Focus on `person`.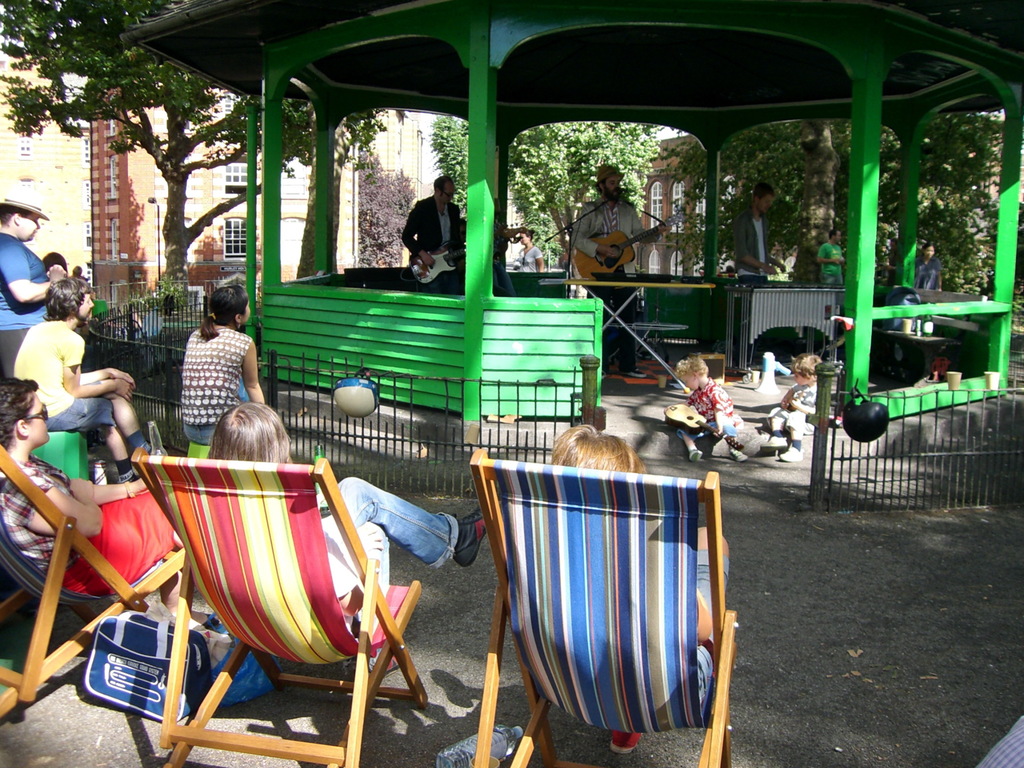
Focused at 0/373/193/604.
